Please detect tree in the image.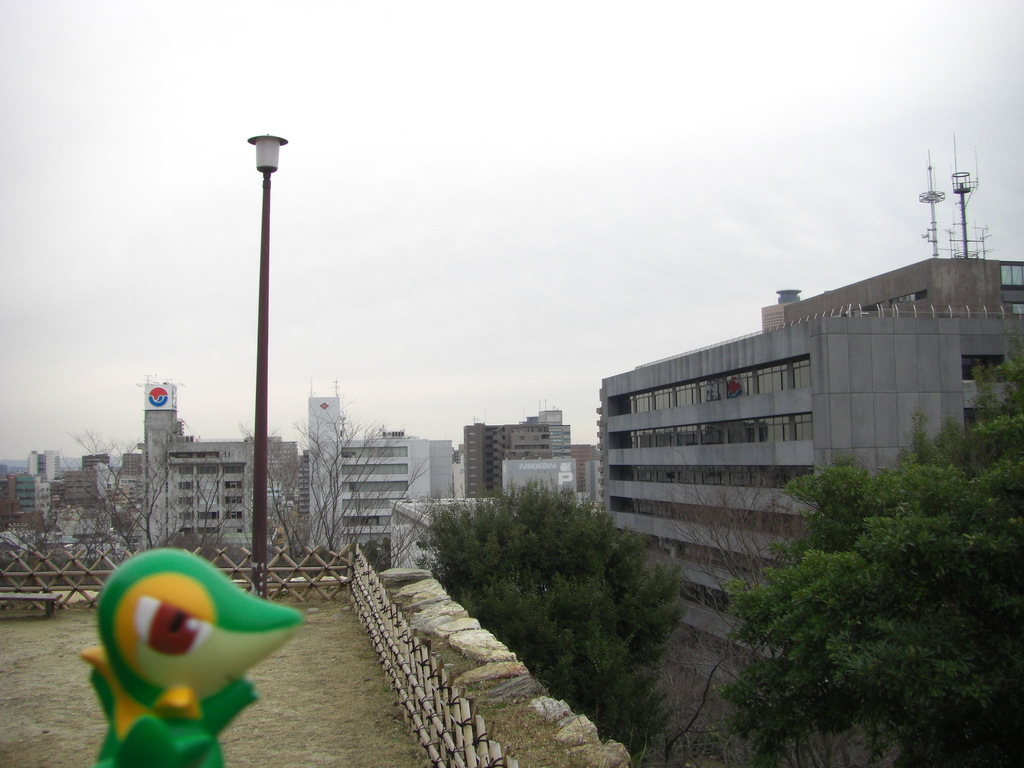
crop(426, 463, 698, 767).
